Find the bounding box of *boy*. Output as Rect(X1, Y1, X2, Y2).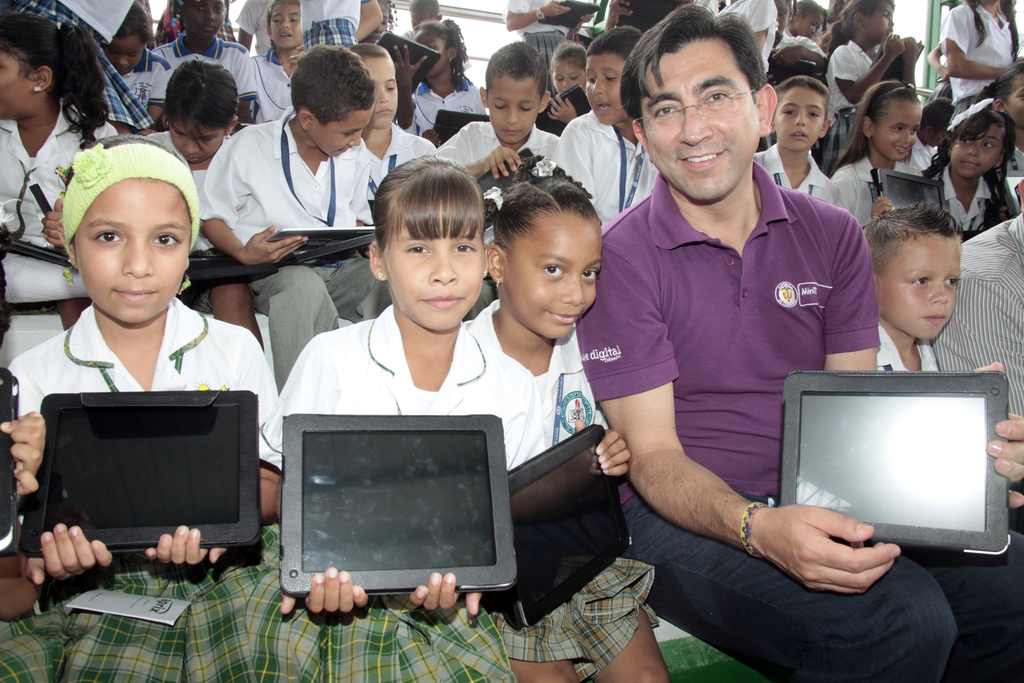
Rect(250, 0, 303, 122).
